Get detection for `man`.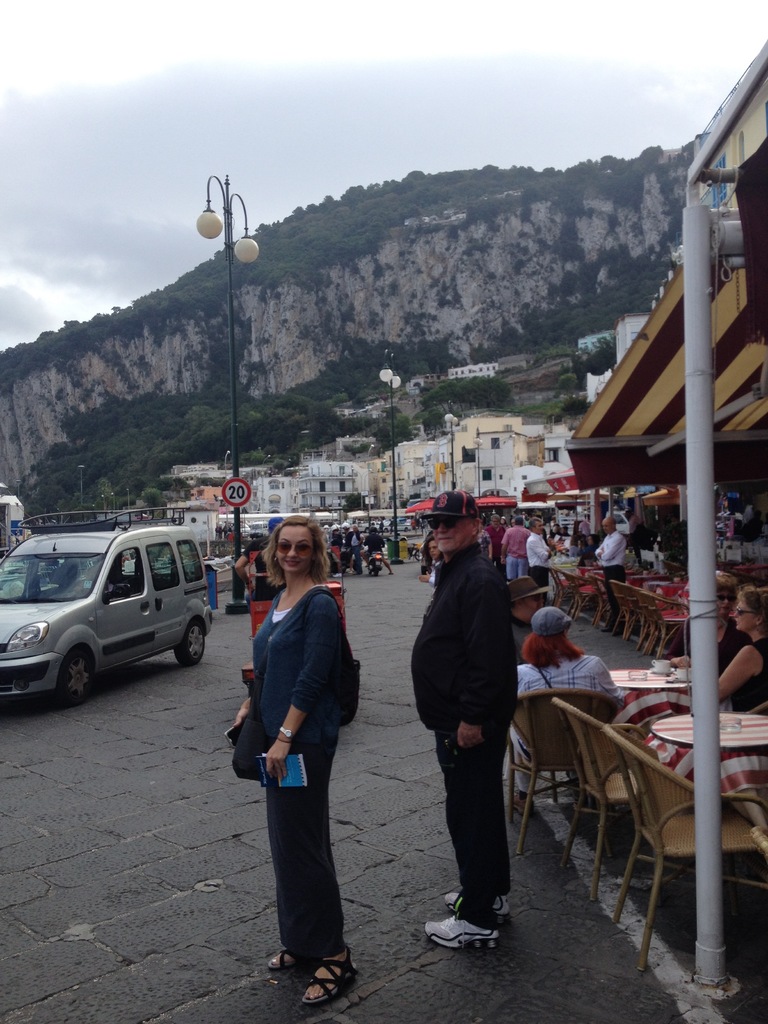
Detection: [408, 522, 541, 929].
